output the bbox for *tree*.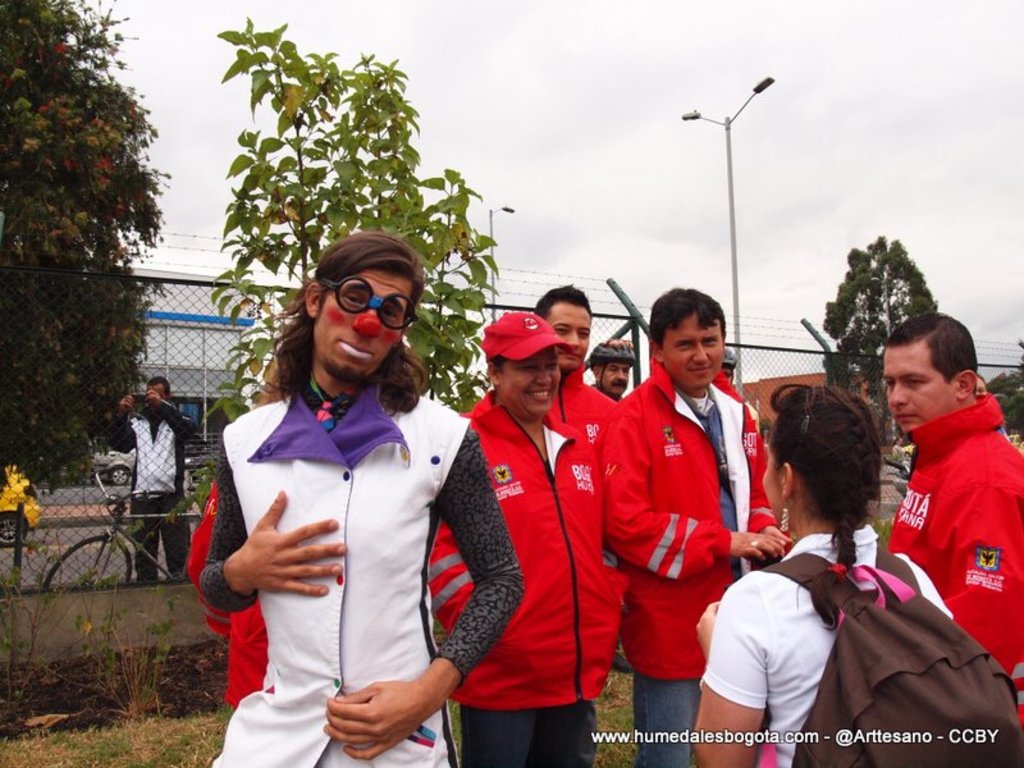
(820, 236, 943, 447).
